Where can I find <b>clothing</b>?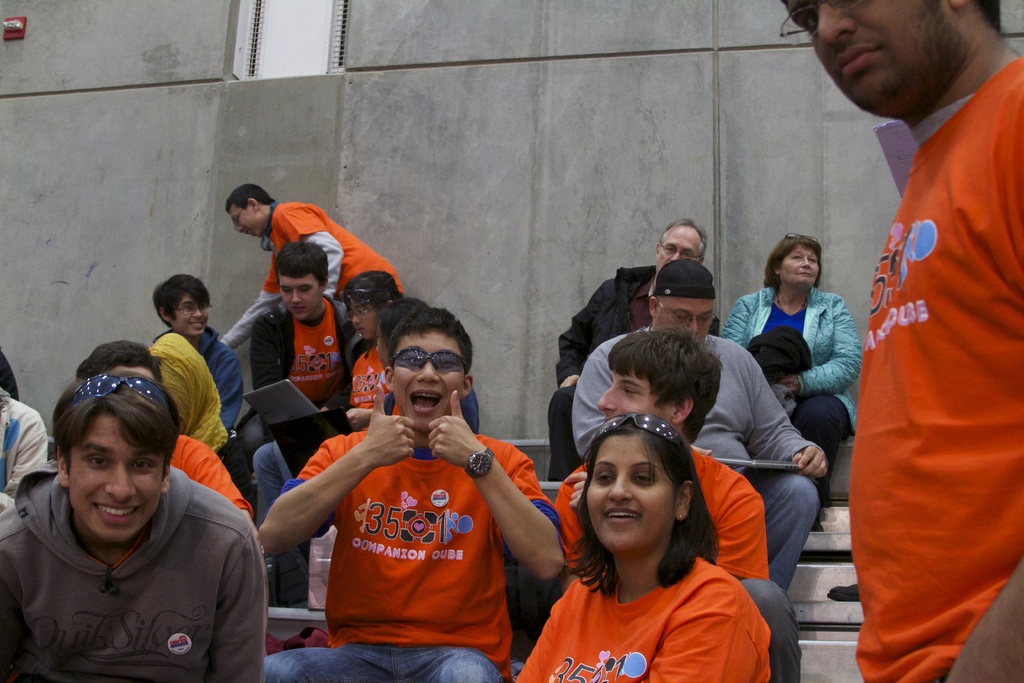
You can find it at box(1, 467, 269, 682).
